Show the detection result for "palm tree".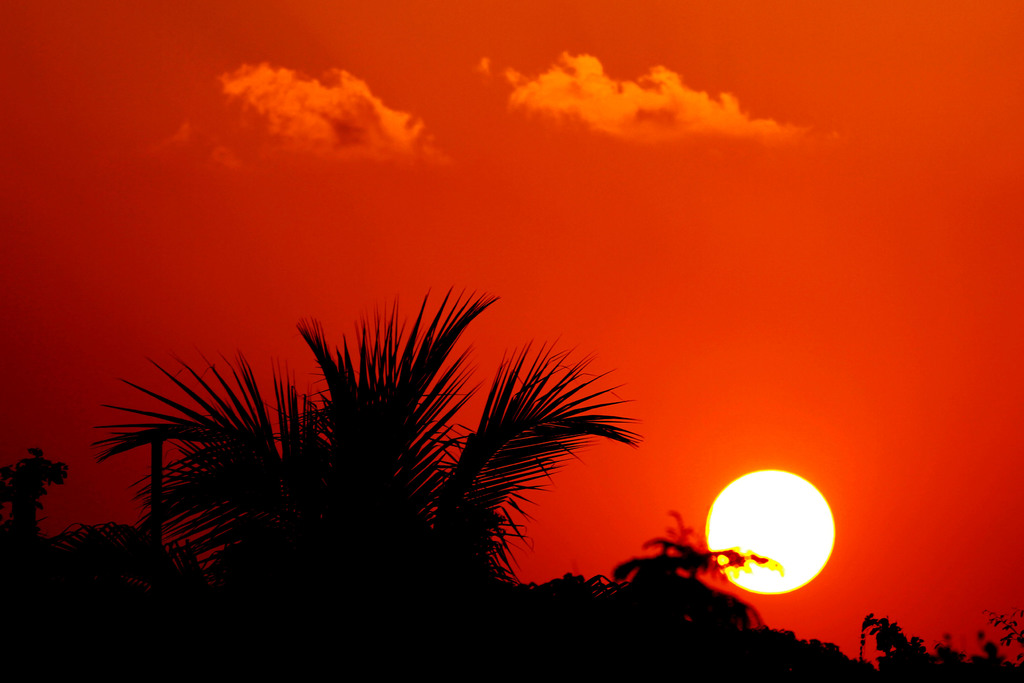
Rect(86, 283, 642, 682).
